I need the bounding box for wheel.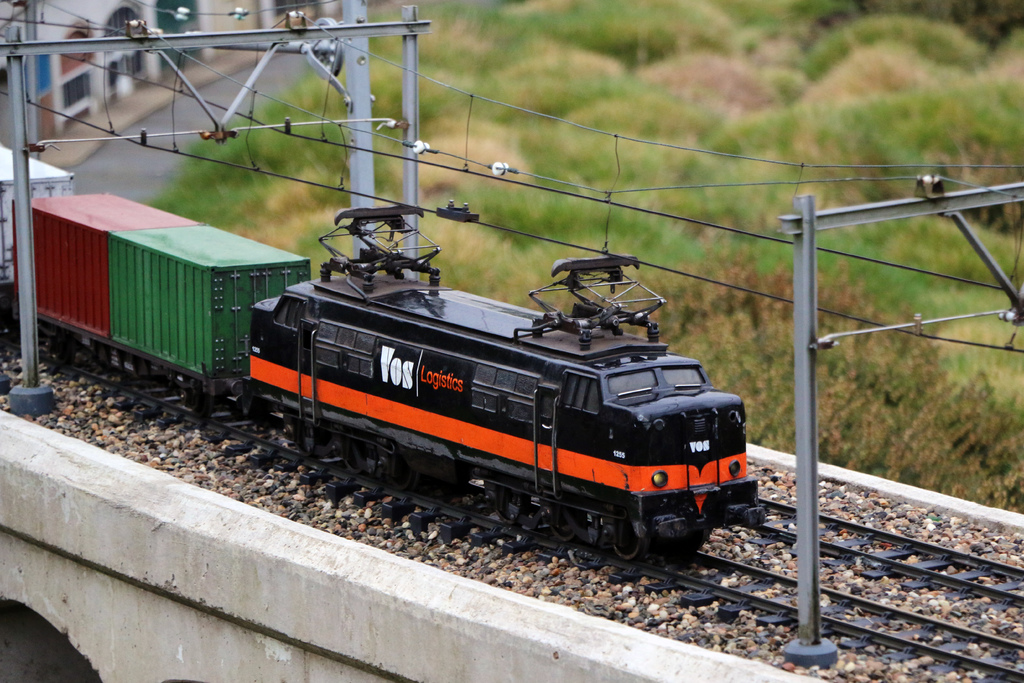
Here it is: select_region(554, 517, 575, 539).
